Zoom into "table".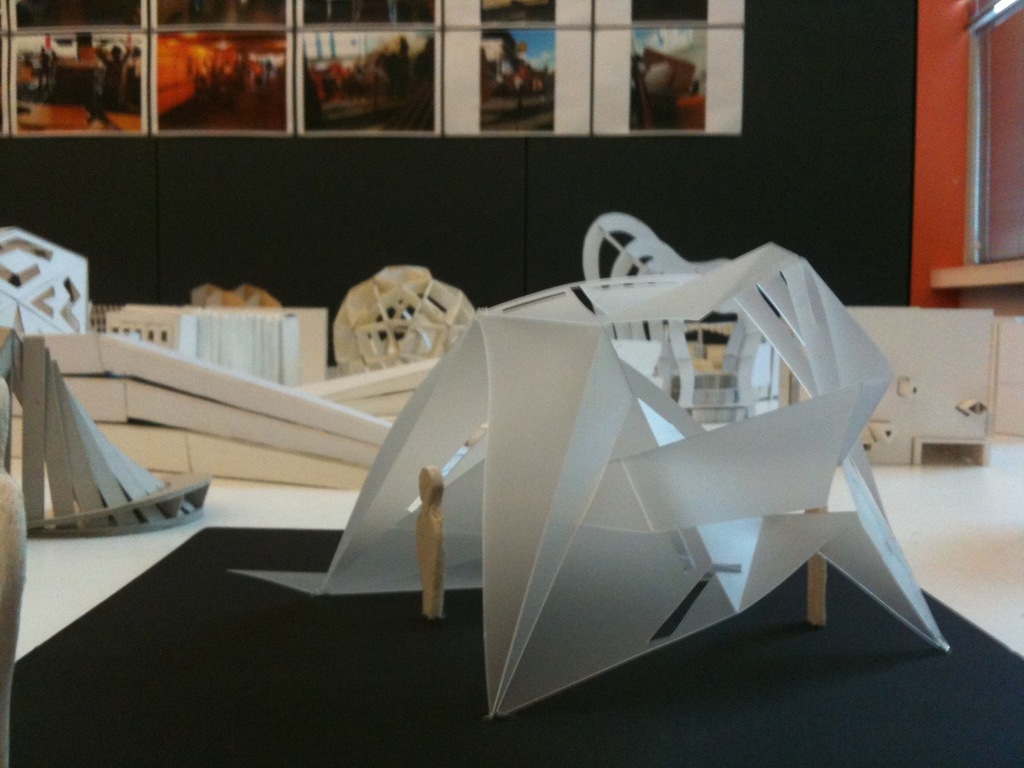
Zoom target: (0,525,1023,767).
